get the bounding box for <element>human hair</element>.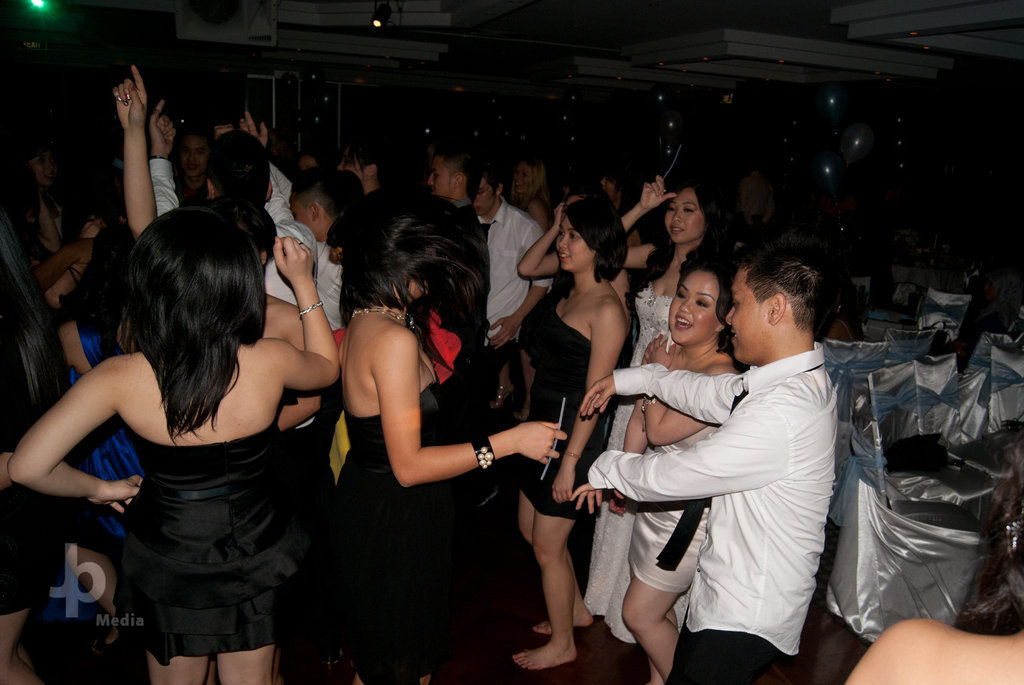
[left=107, top=202, right=260, bottom=432].
